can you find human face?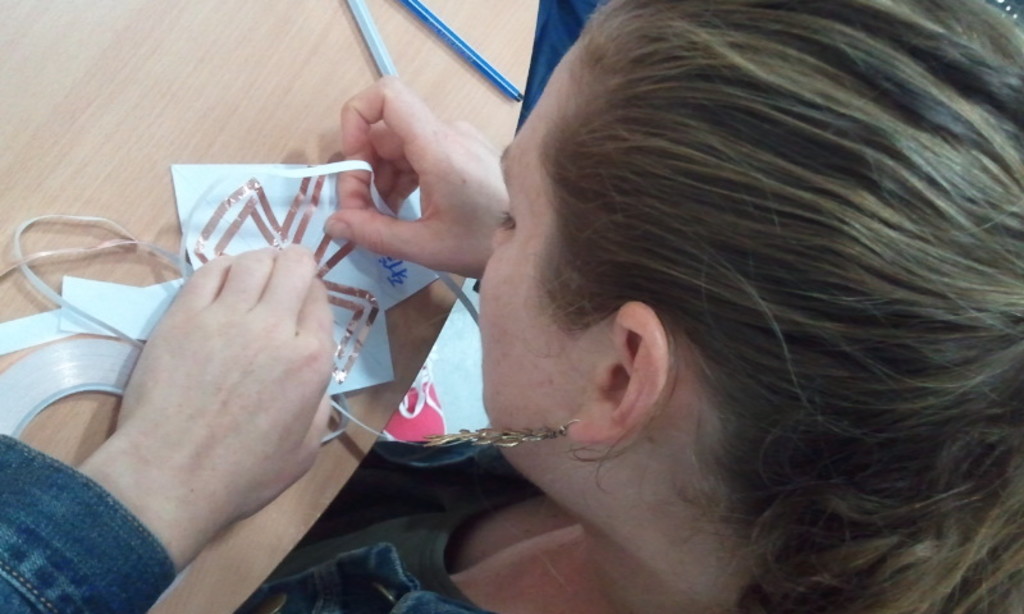
Yes, bounding box: BBox(485, 41, 586, 448).
